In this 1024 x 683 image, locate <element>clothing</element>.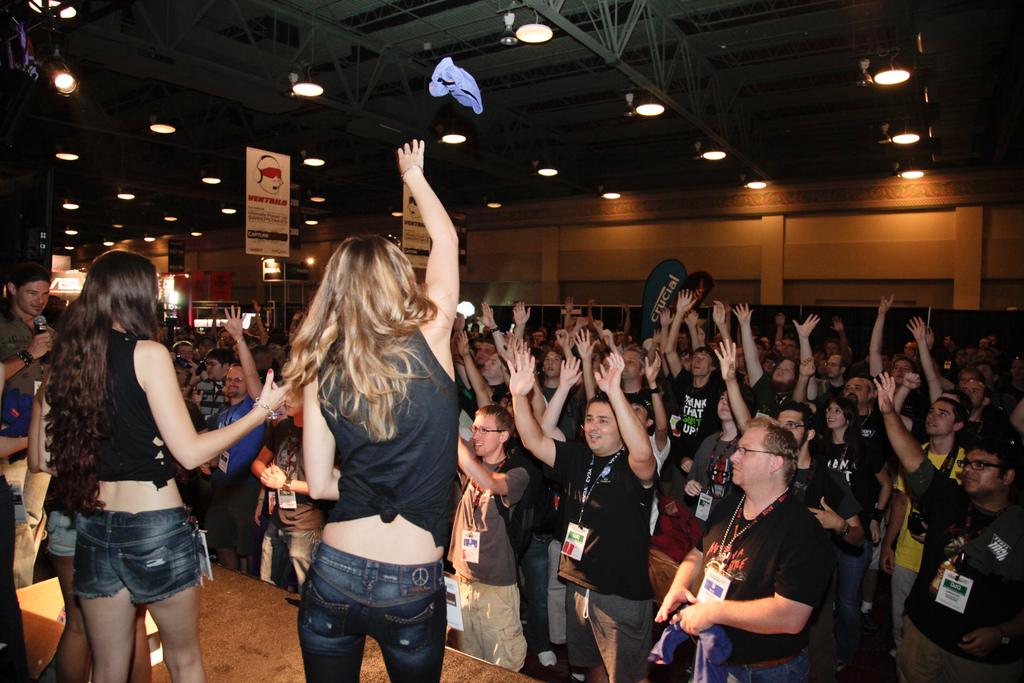
Bounding box: Rect(559, 436, 654, 682).
